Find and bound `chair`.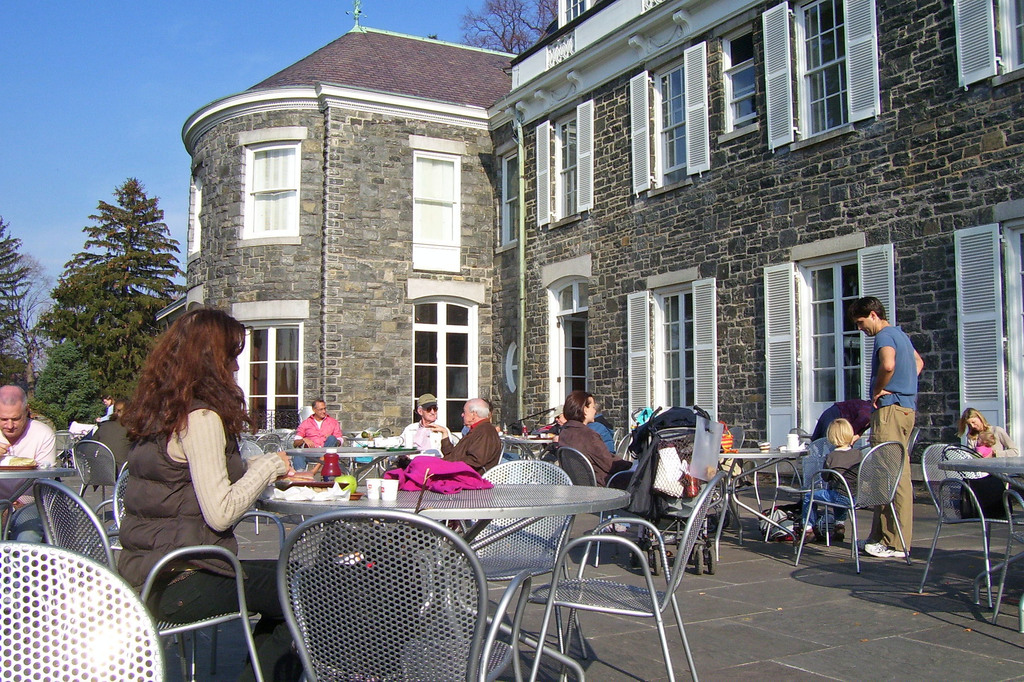
Bound: BBox(30, 476, 262, 681).
